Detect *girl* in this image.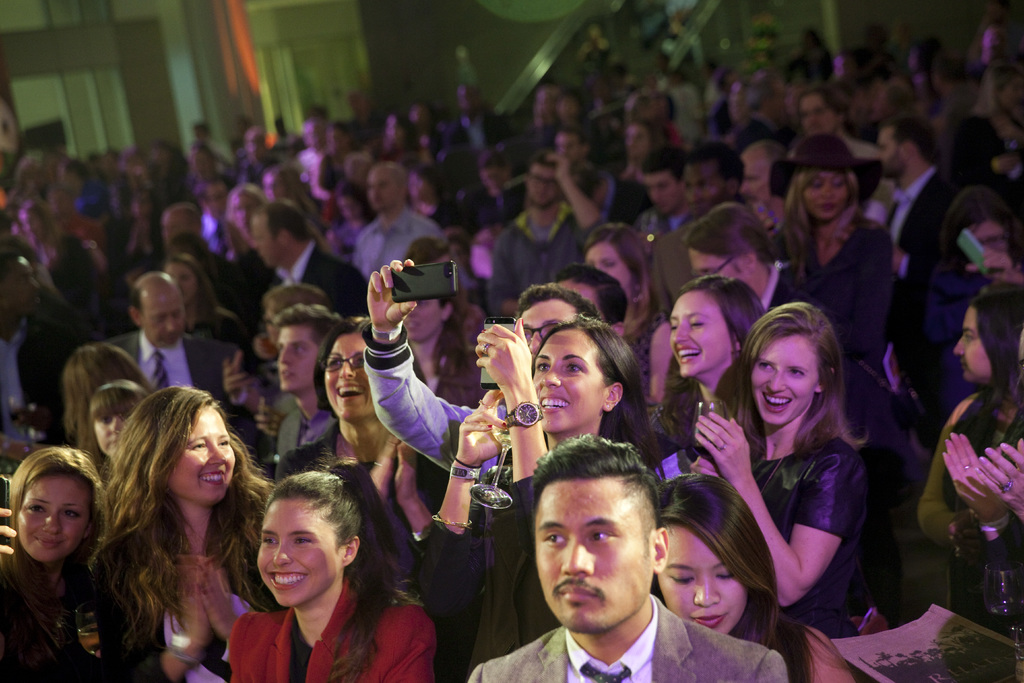
Detection: [x1=706, y1=289, x2=894, y2=674].
